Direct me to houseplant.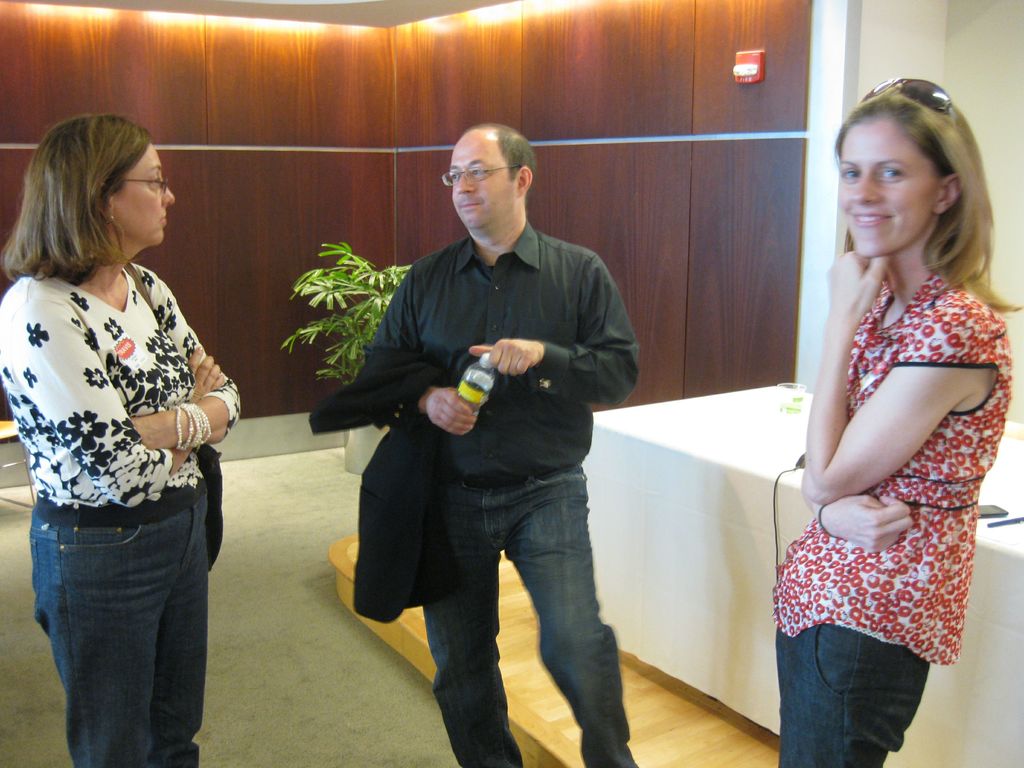
Direction: rect(273, 224, 405, 481).
